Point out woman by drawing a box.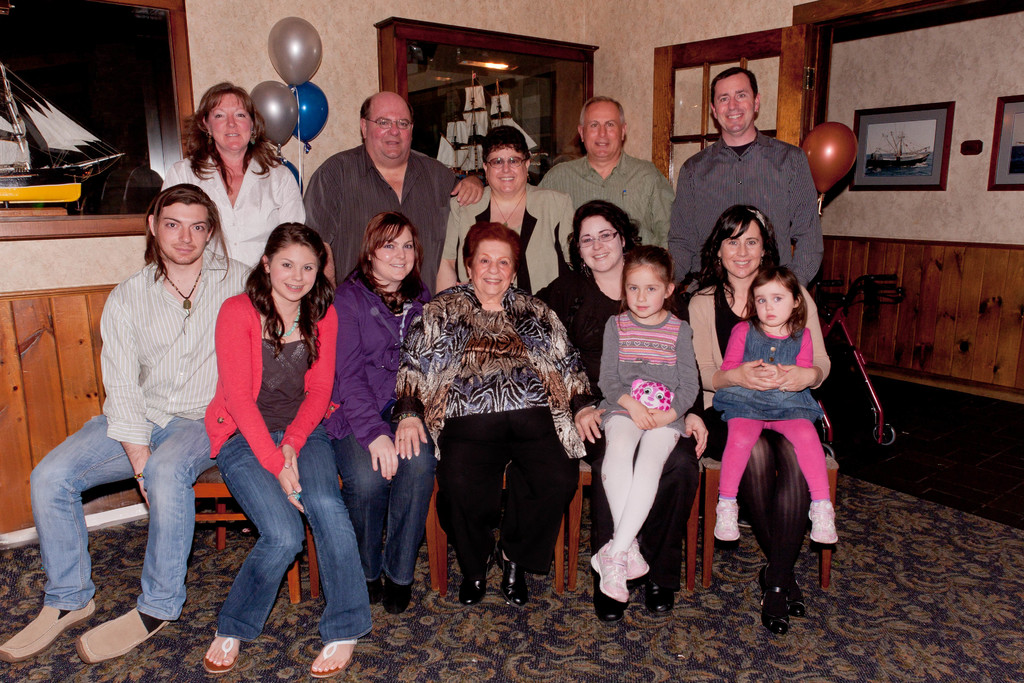
[528, 192, 730, 600].
